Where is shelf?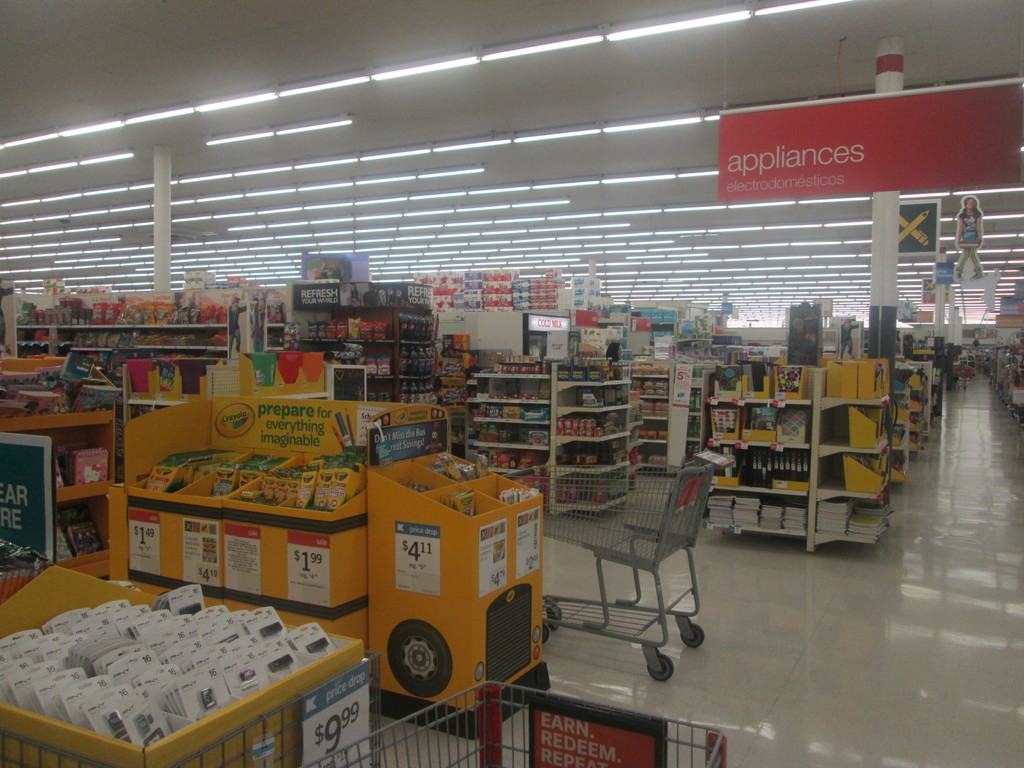
l=465, t=426, r=551, b=454.
